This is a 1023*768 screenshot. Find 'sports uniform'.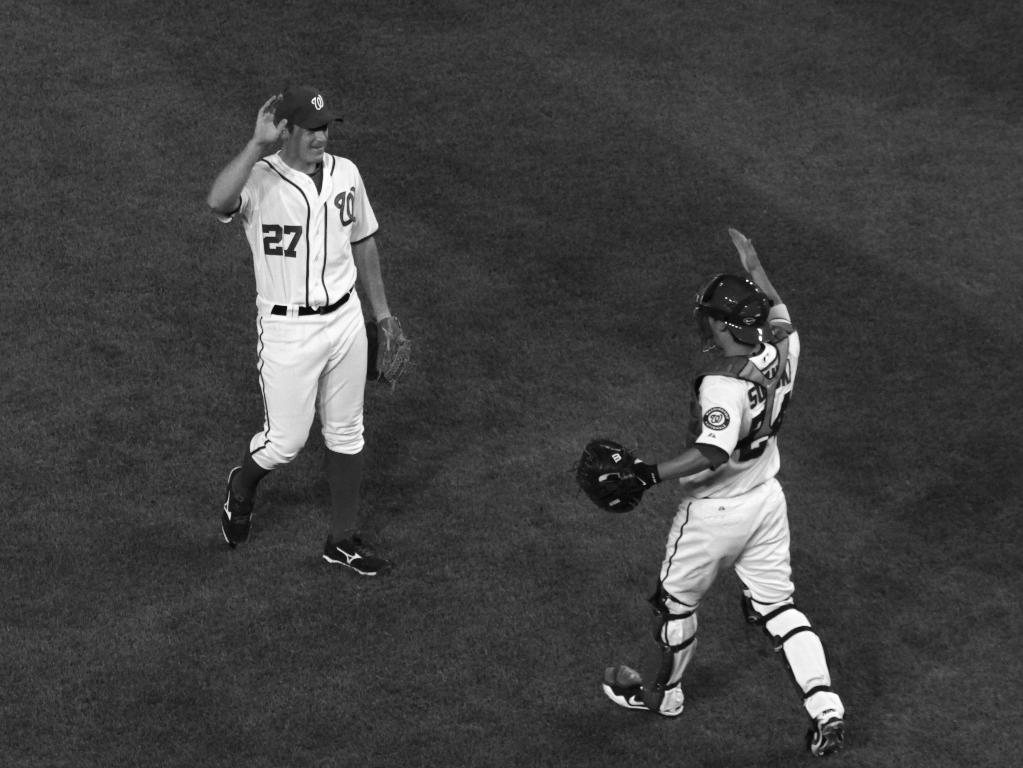
Bounding box: [left=211, top=87, right=406, bottom=582].
